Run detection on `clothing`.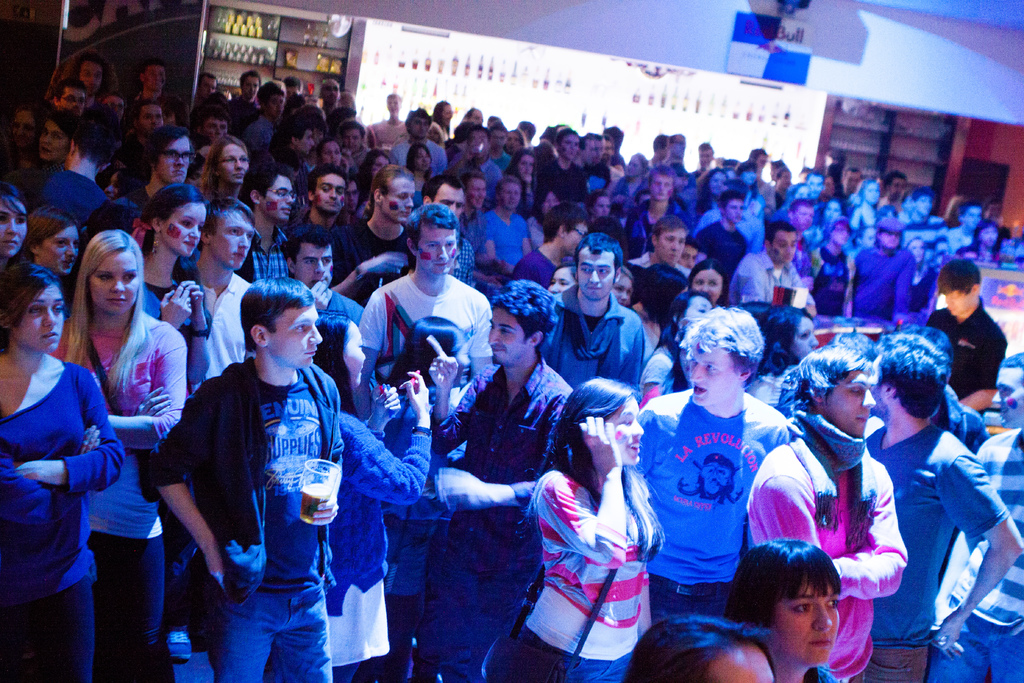
Result: <region>317, 297, 372, 327</region>.
